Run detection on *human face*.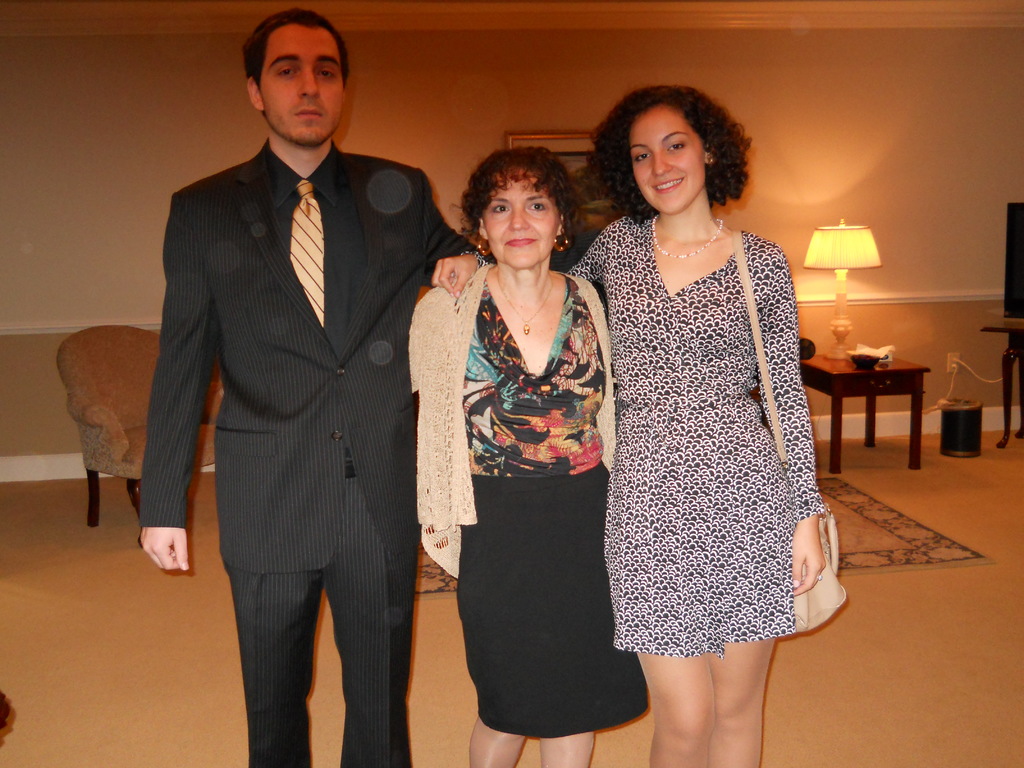
Result: BBox(490, 179, 560, 266).
